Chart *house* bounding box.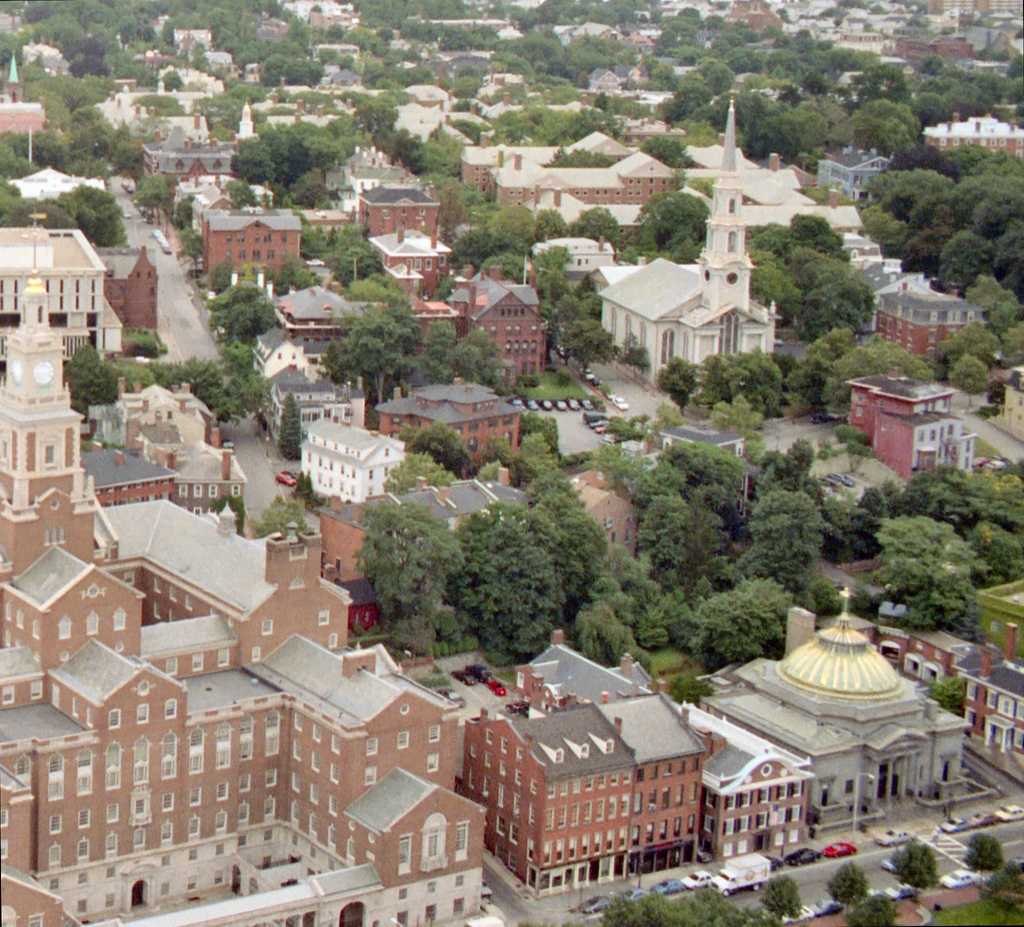
Charted: [84,376,227,446].
